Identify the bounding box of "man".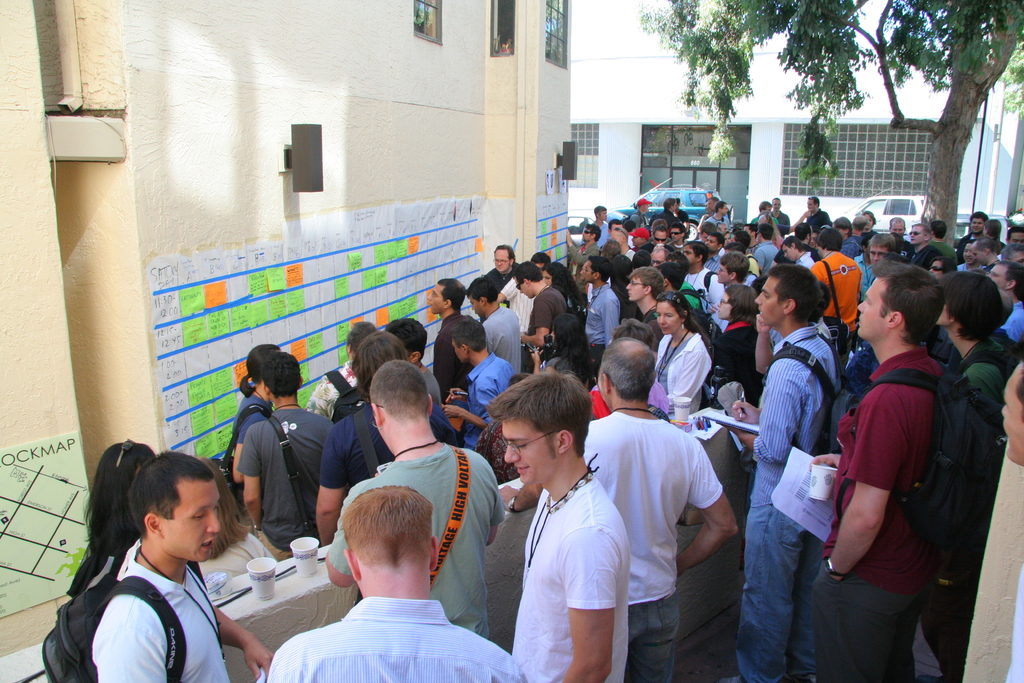
BBox(582, 256, 614, 384).
